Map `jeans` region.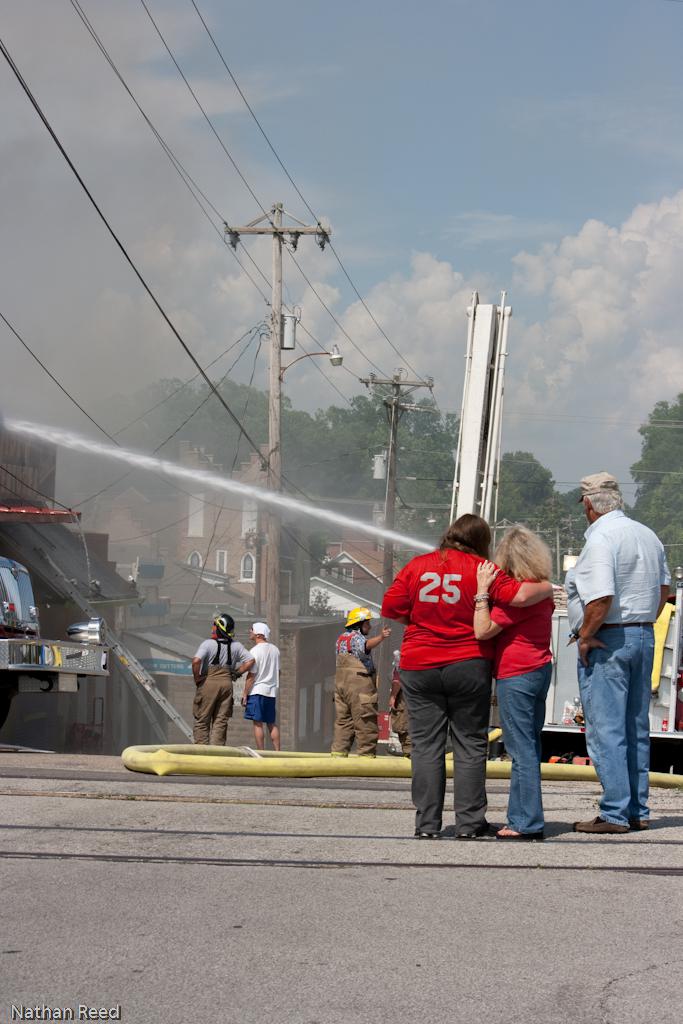
Mapped to (left=578, top=622, right=660, bottom=839).
